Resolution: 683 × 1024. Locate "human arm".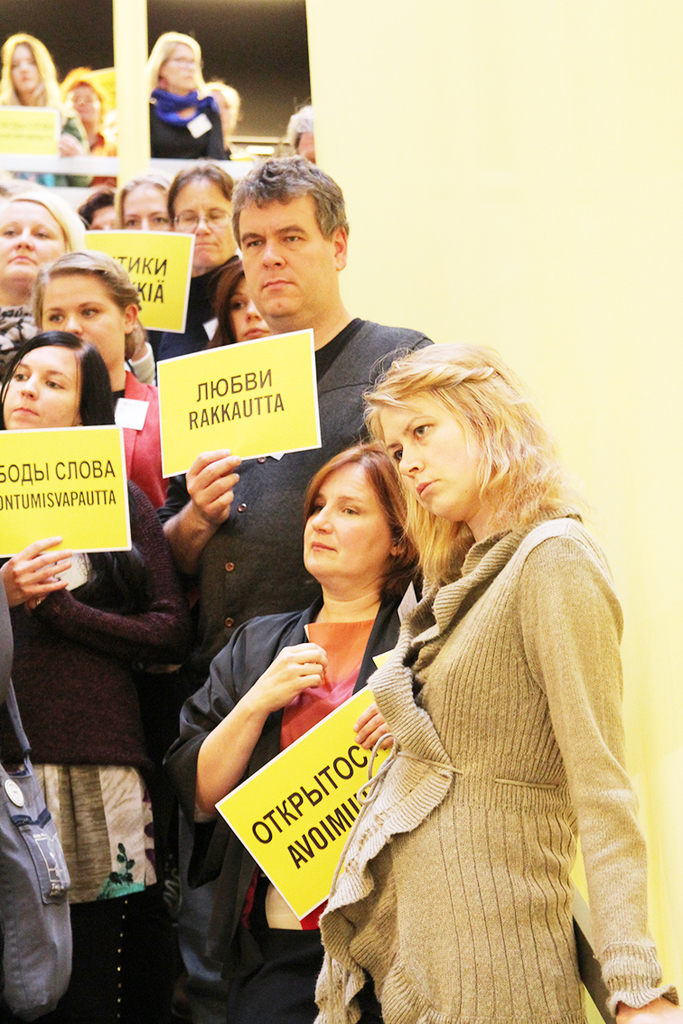
x1=126 y1=317 x2=159 y2=391.
